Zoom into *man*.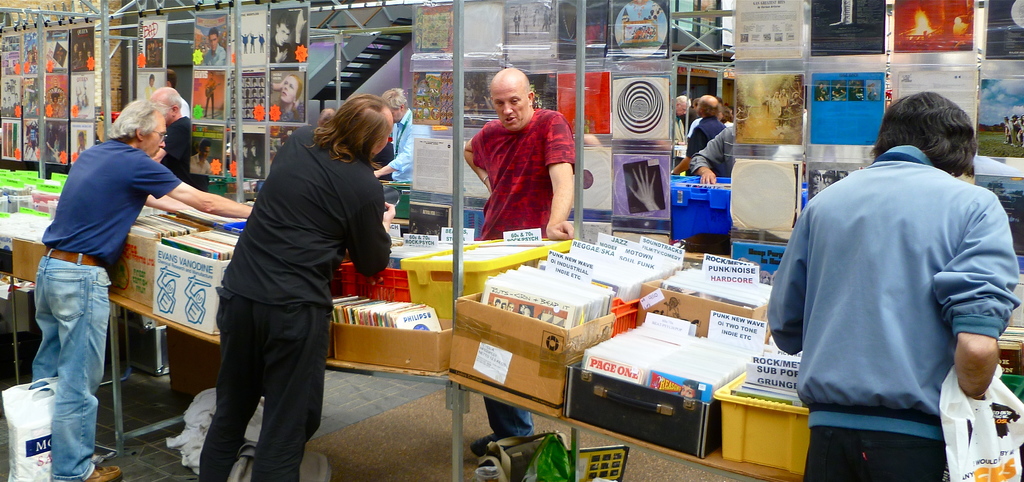
Zoom target: box(168, 66, 193, 115).
